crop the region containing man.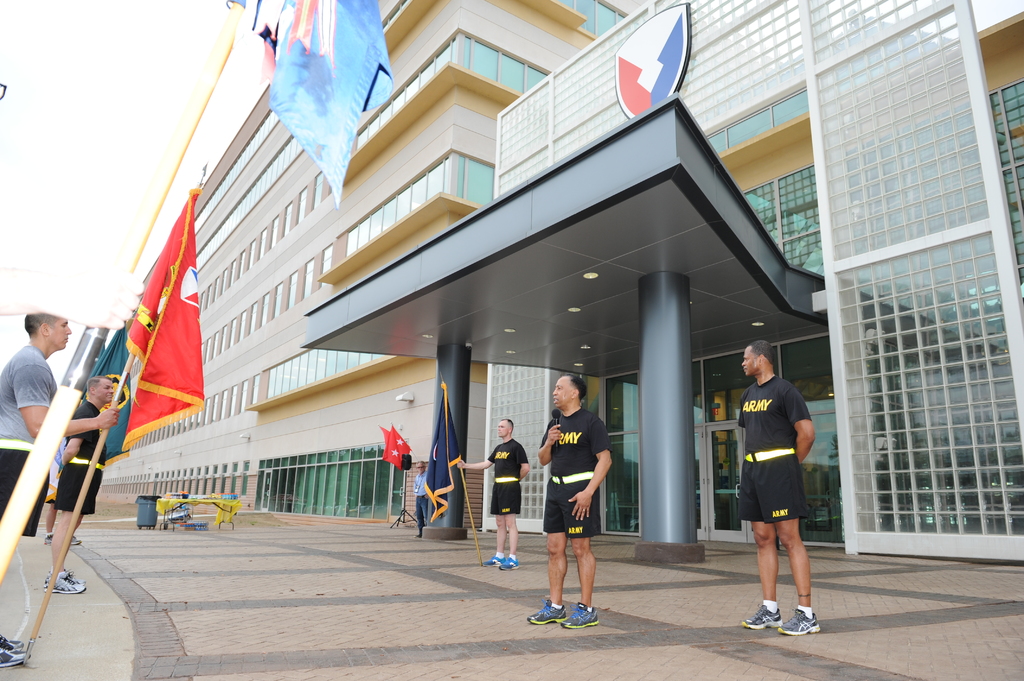
Crop region: [739, 341, 824, 638].
